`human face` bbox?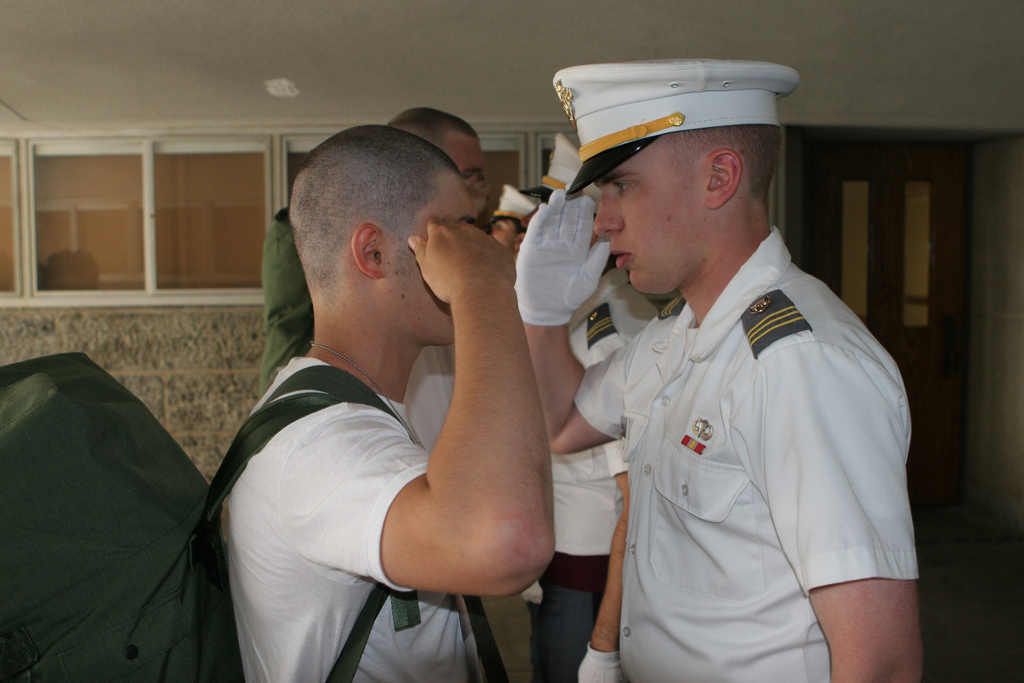
rect(486, 213, 520, 249)
